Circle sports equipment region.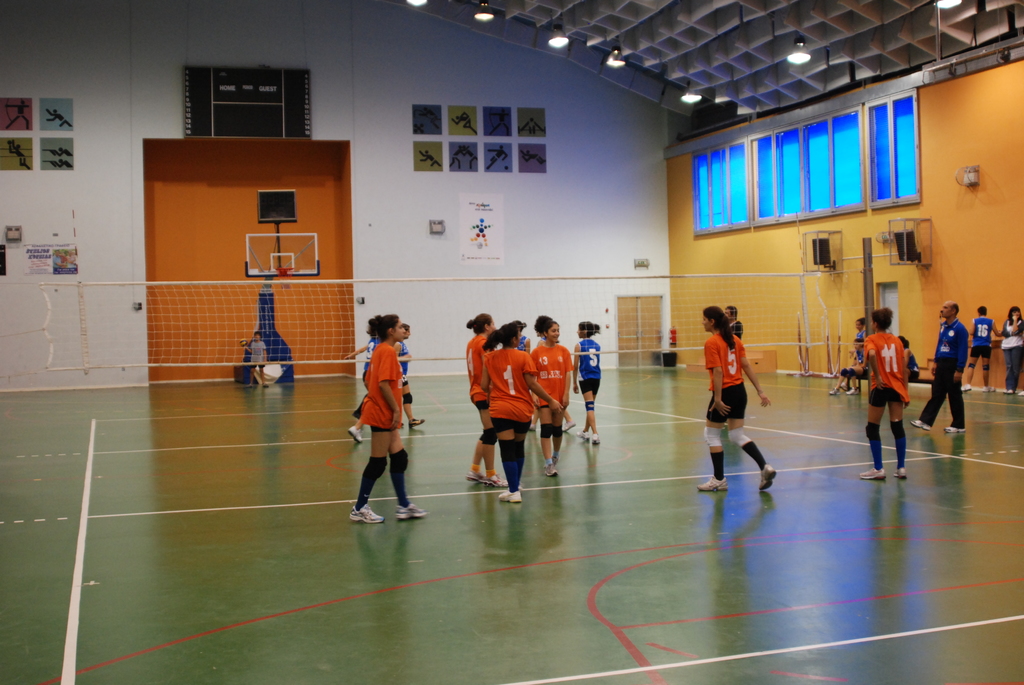
Region: [892,466,906,478].
